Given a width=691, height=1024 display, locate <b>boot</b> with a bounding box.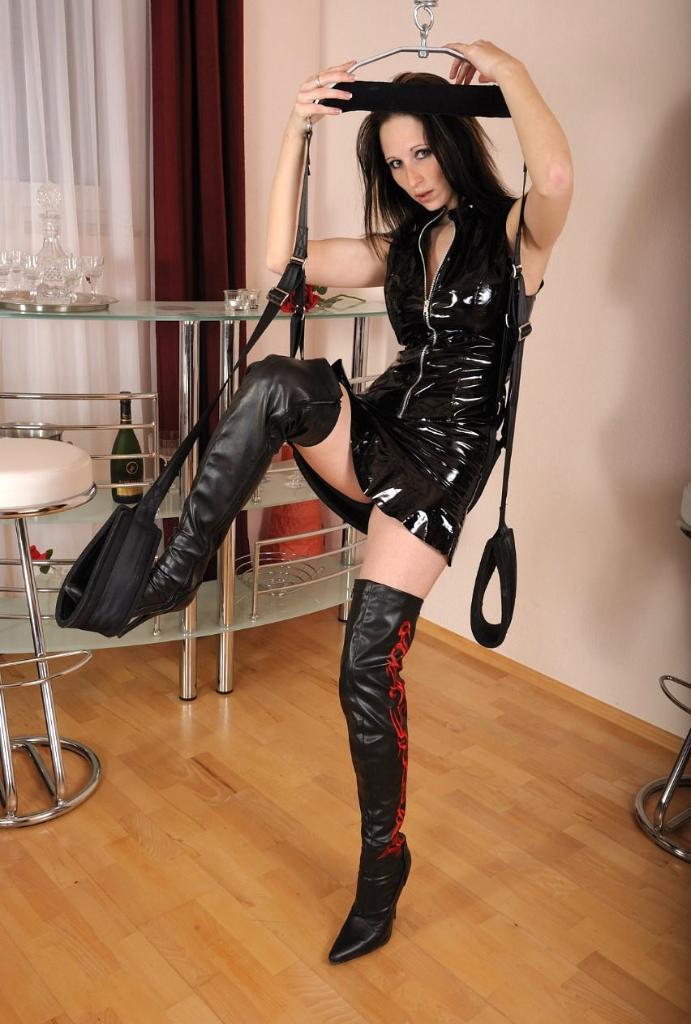
Located: x1=328 y1=576 x2=431 y2=988.
